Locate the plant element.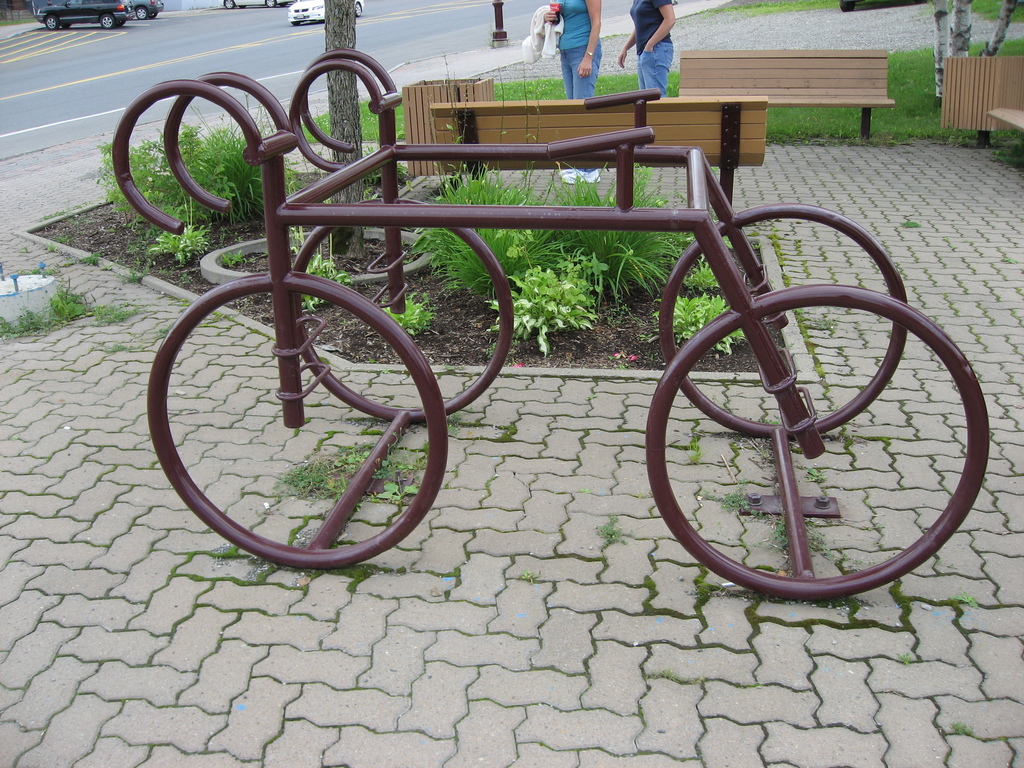
Element bbox: bbox=[599, 516, 625, 552].
